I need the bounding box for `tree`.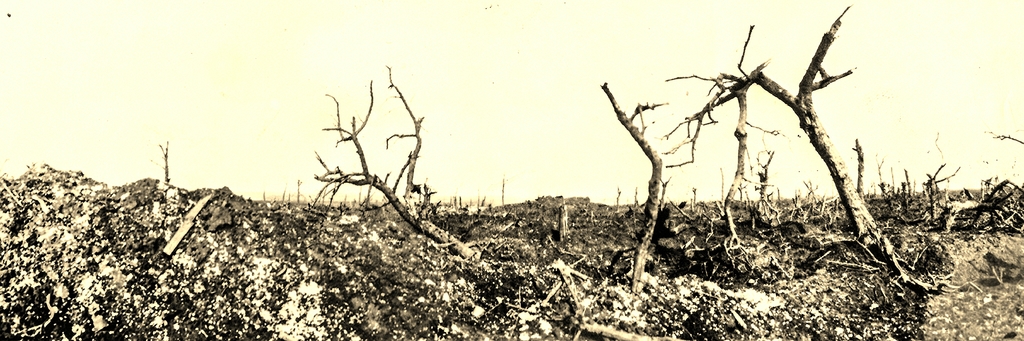
Here it is: <box>587,0,941,299</box>.
